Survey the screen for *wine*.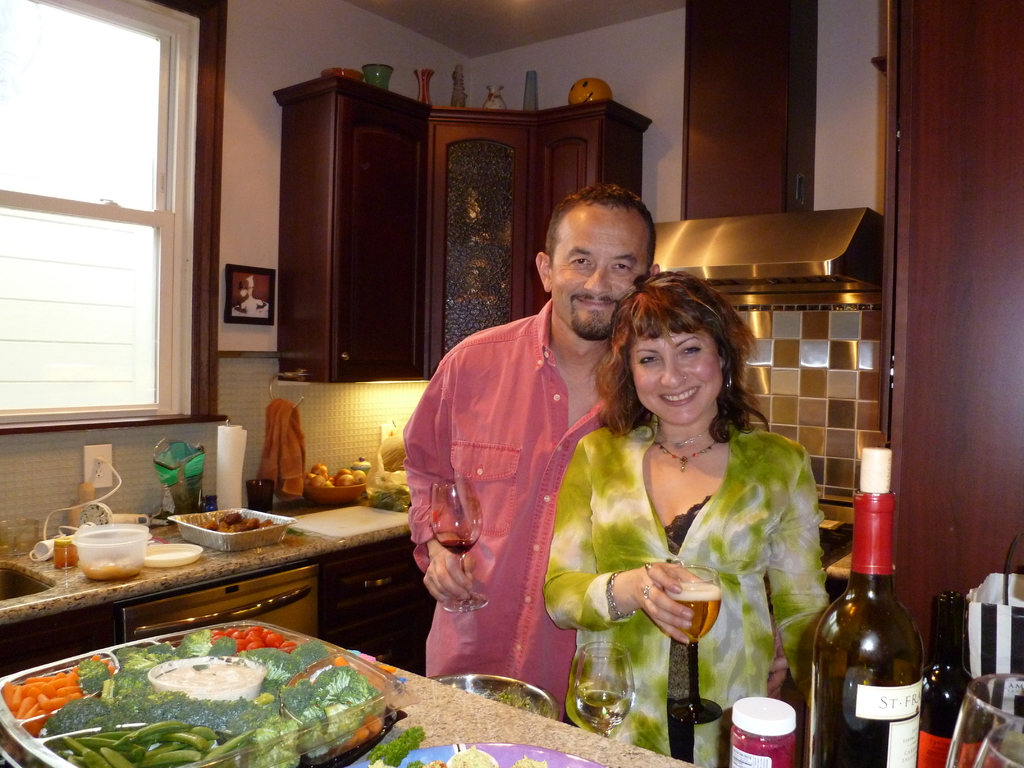
Survey found: [left=812, top=511, right=934, bottom=752].
